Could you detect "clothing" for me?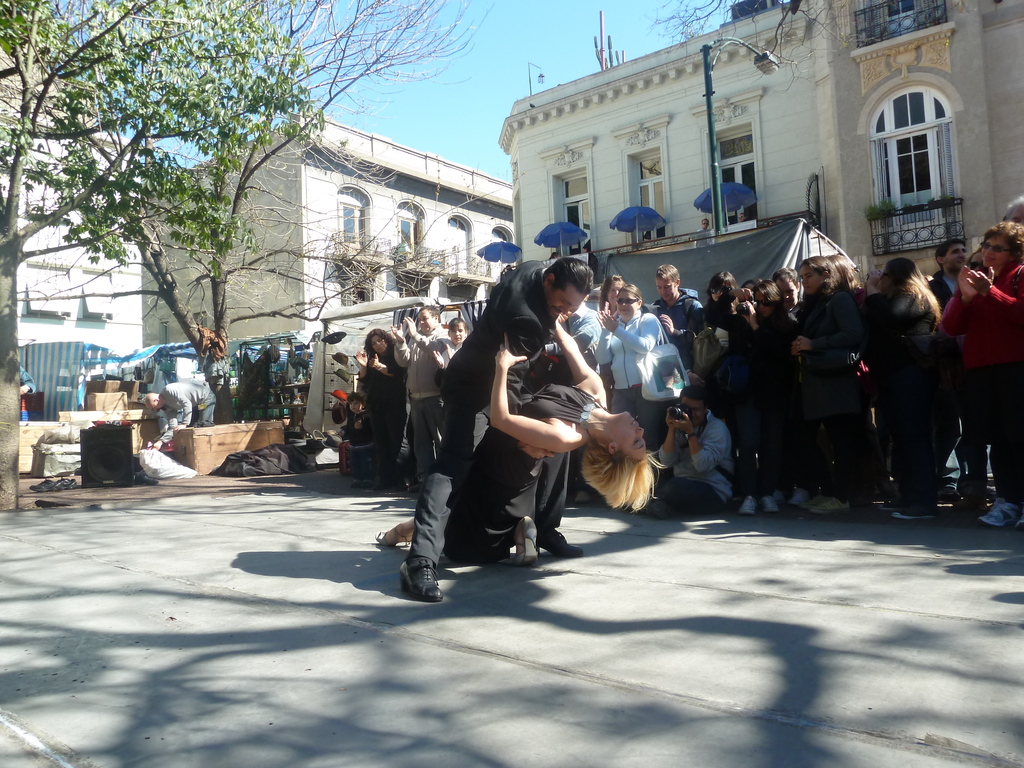
Detection result: rect(418, 257, 559, 565).
